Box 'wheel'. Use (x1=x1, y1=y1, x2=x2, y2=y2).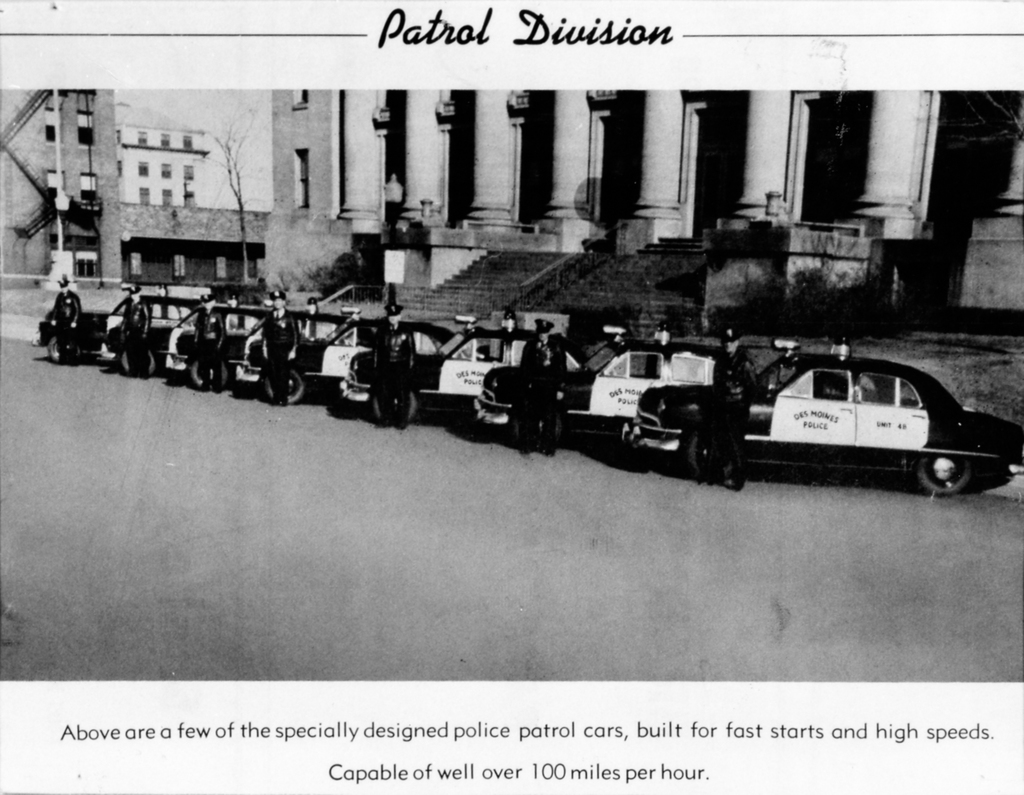
(x1=261, y1=367, x2=307, y2=403).
